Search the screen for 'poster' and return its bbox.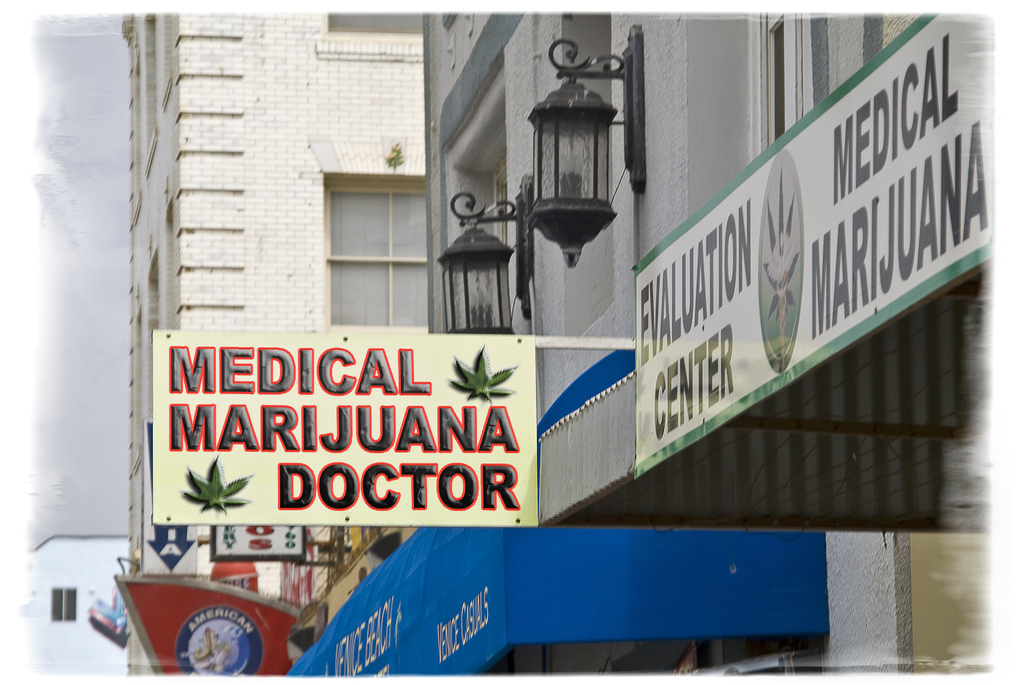
Found: box=[154, 330, 537, 526].
